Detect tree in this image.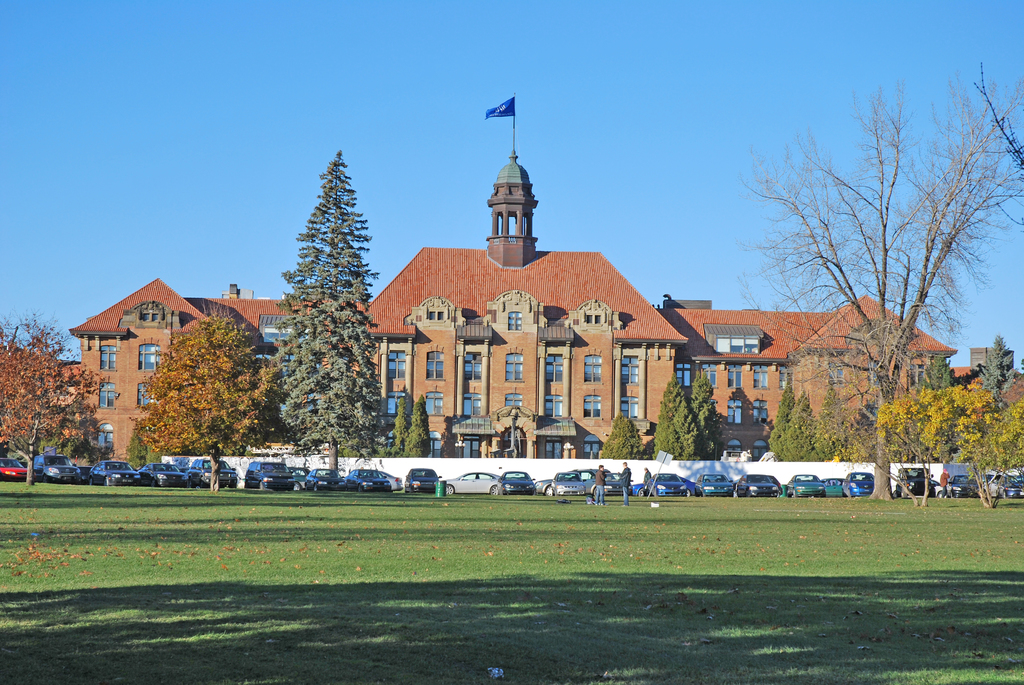
Detection: (143,310,270,494).
